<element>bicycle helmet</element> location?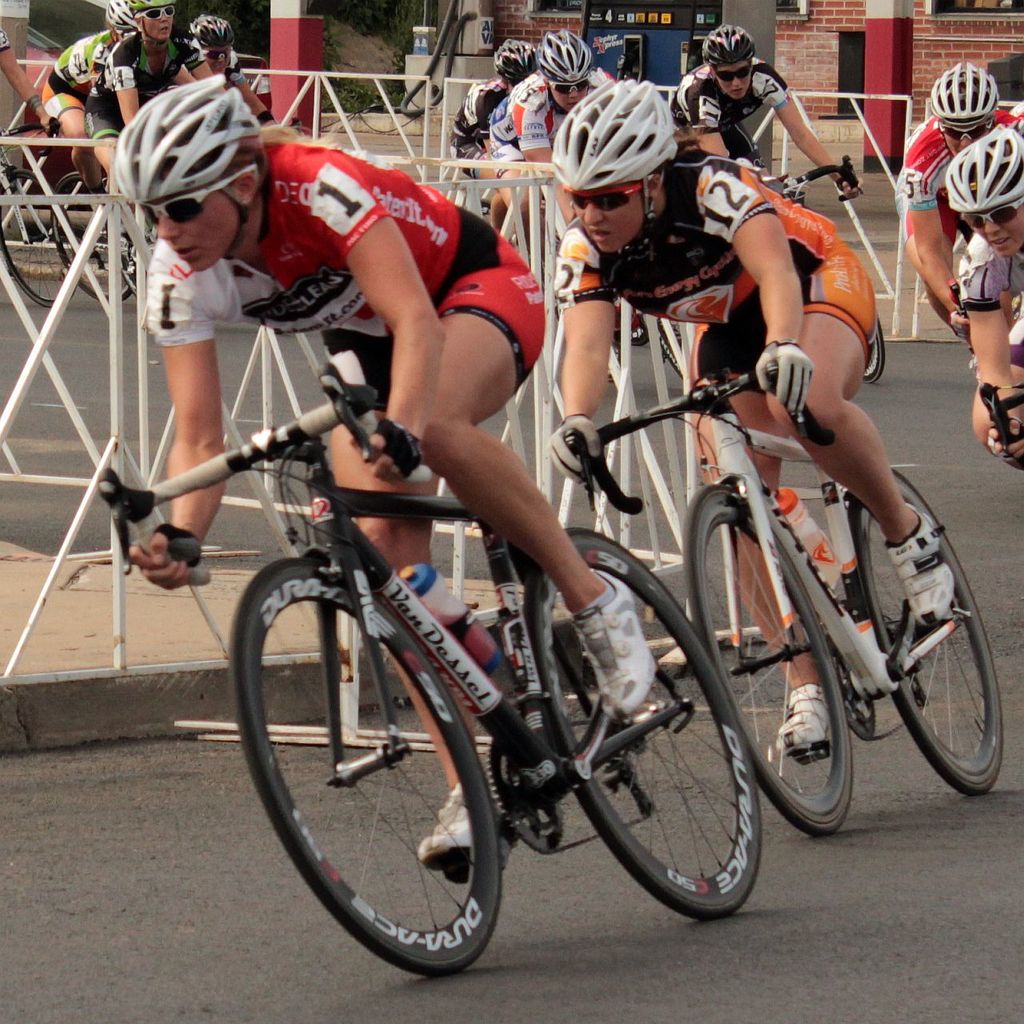
rect(946, 132, 1023, 206)
